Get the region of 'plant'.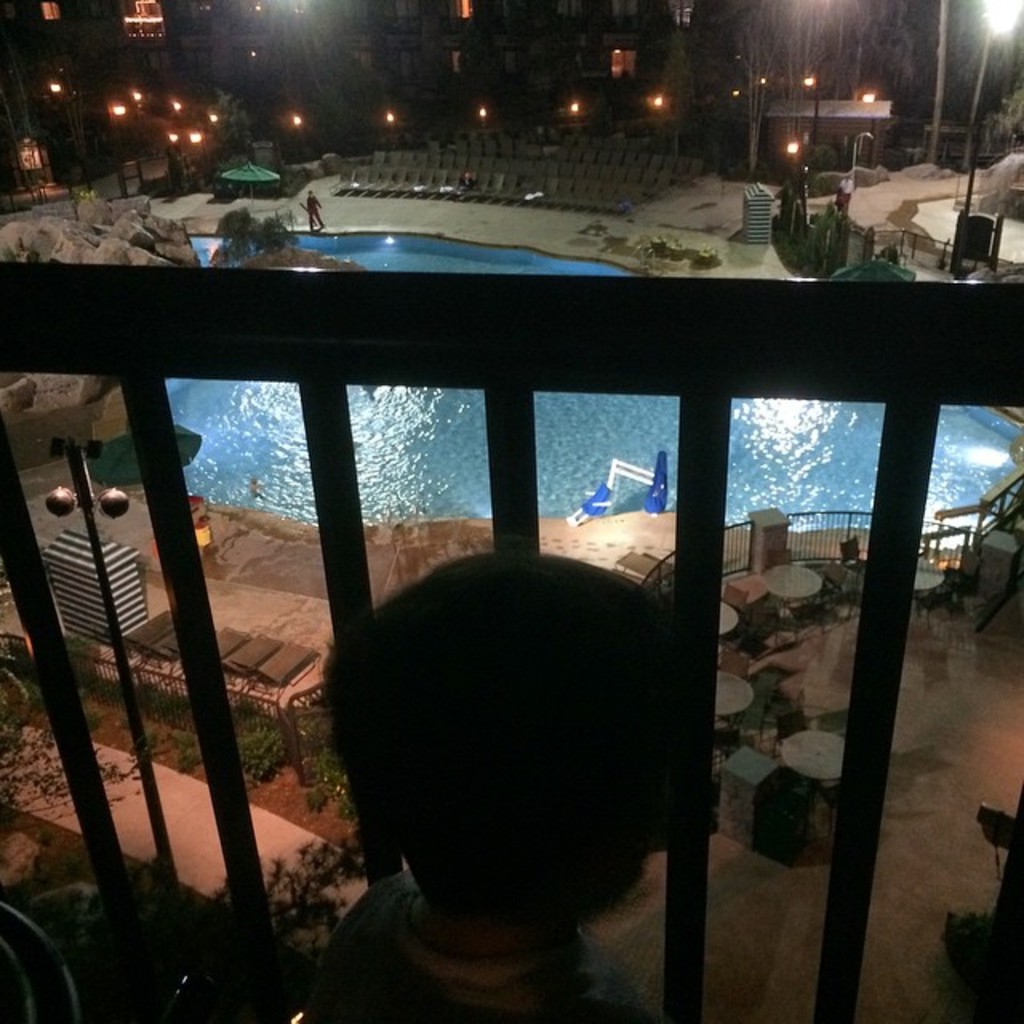
(x1=240, y1=715, x2=285, y2=782).
